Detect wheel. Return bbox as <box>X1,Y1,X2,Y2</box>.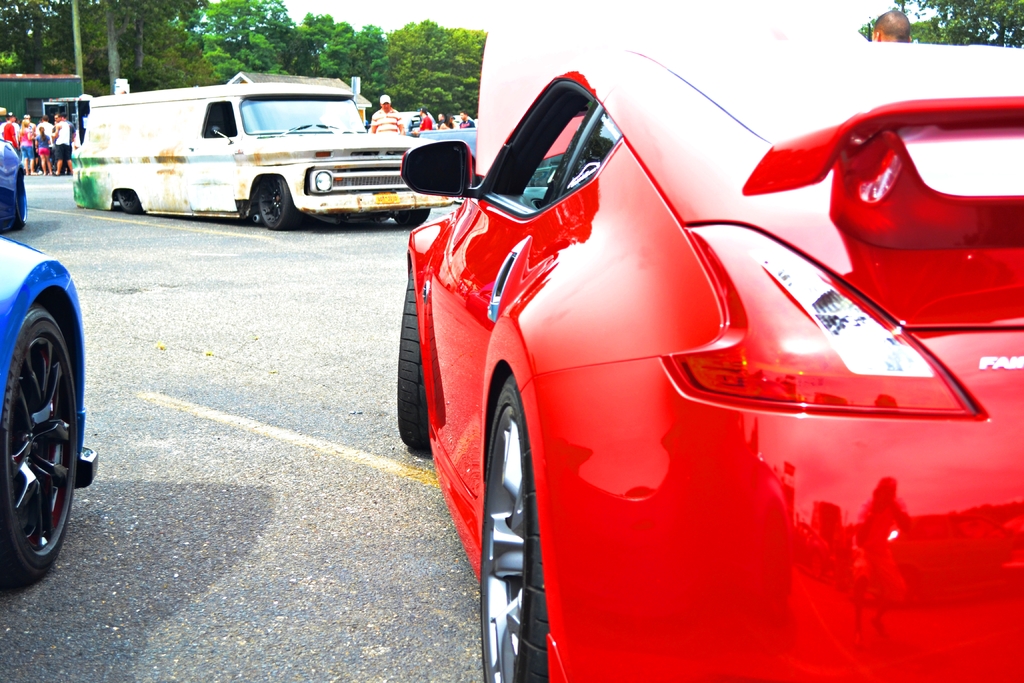
<box>0,284,75,567</box>.
